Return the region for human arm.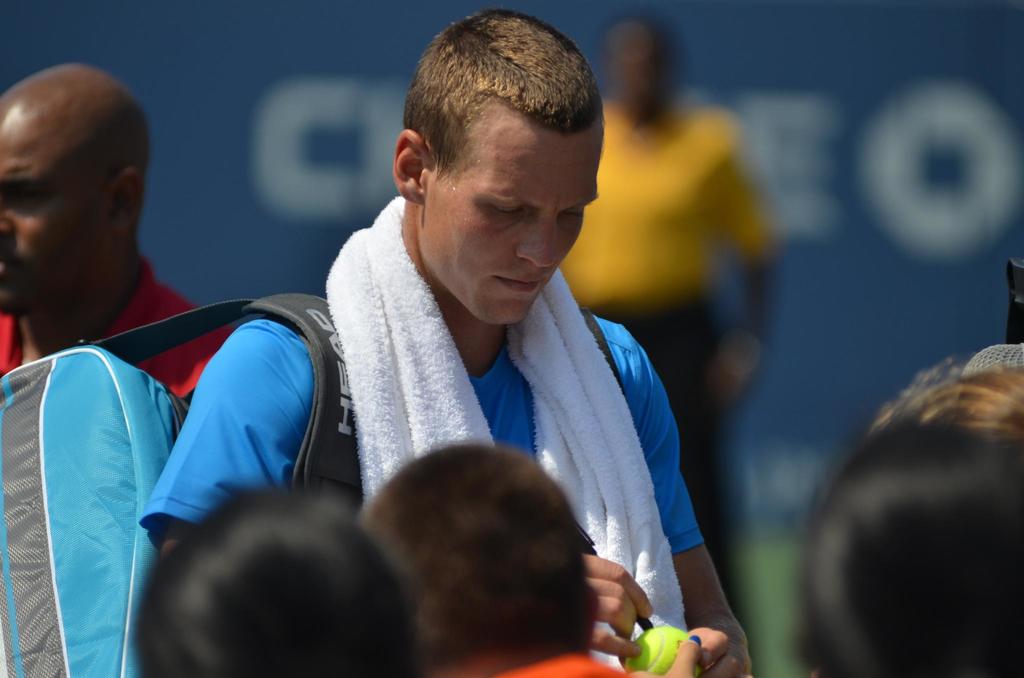
l=583, t=546, r=653, b=659.
